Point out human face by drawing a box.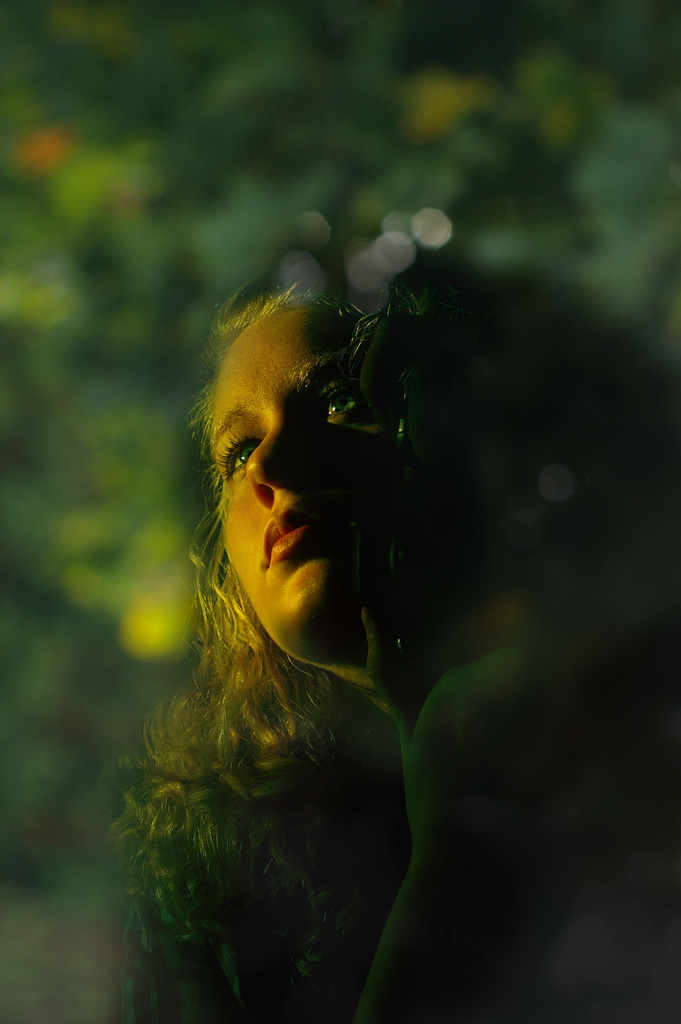
bbox(203, 307, 359, 678).
